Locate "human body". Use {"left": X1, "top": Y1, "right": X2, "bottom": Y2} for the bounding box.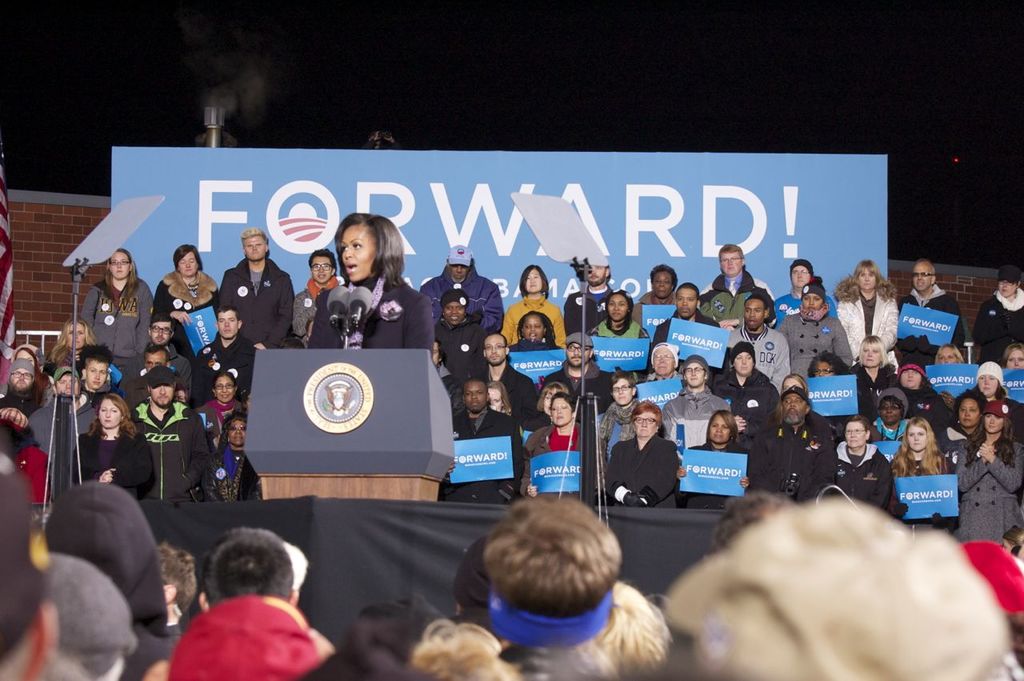
{"left": 168, "top": 531, "right": 328, "bottom": 680}.
